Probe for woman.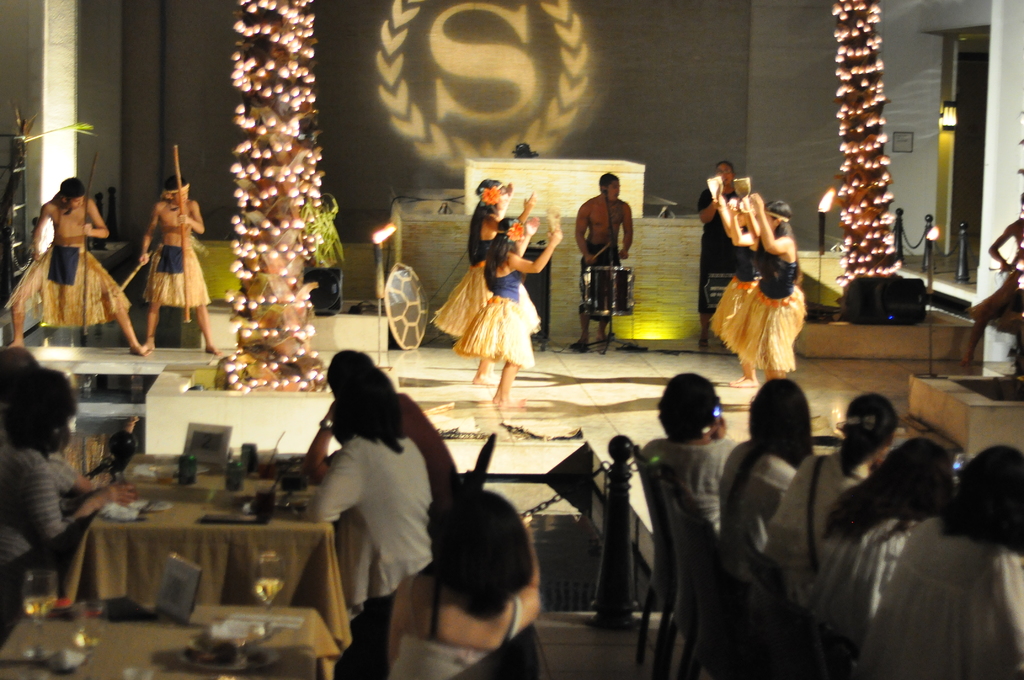
Probe result: pyautogui.locateOnScreen(390, 484, 543, 679).
